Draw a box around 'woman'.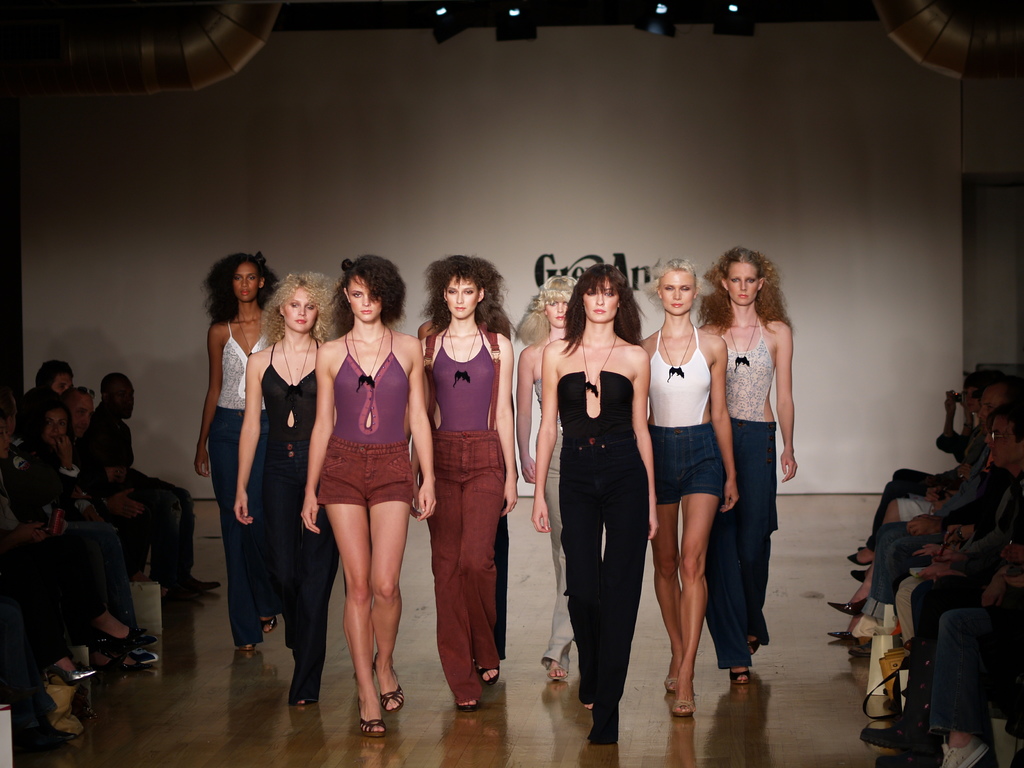
{"x1": 697, "y1": 244, "x2": 797, "y2": 686}.
